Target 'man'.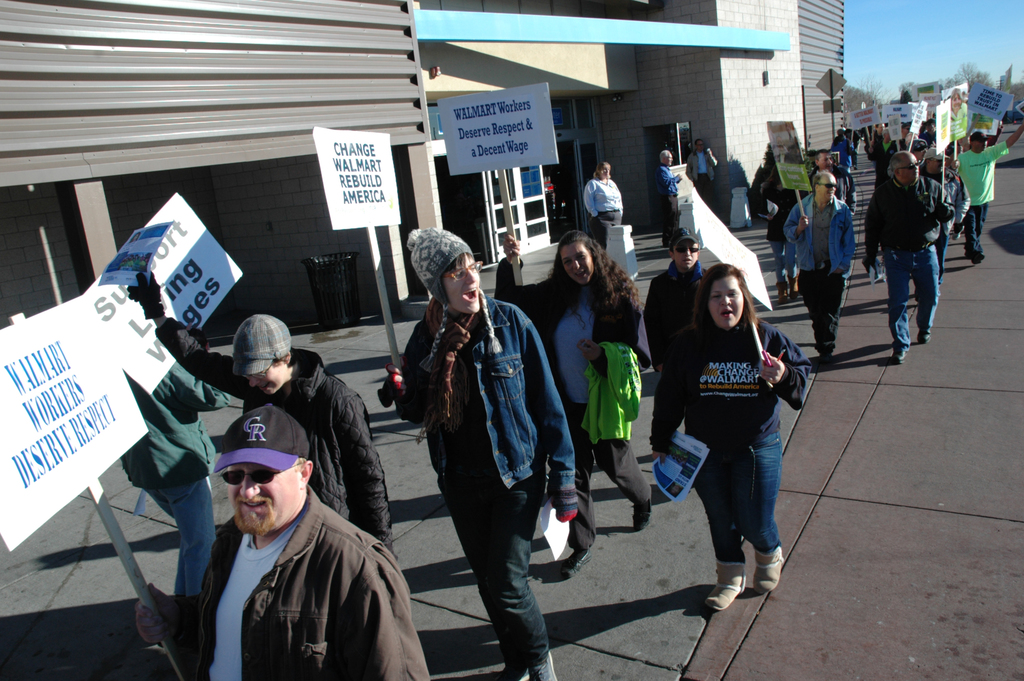
Target region: (682,136,720,203).
